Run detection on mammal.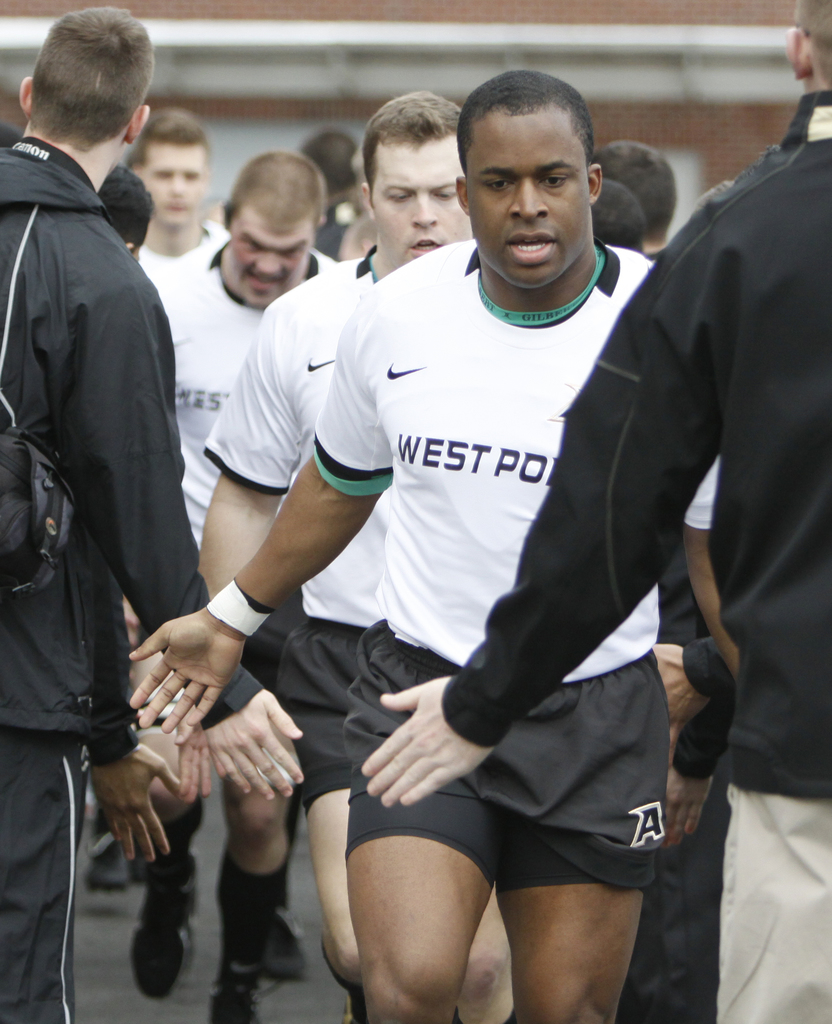
Result: 682, 452, 754, 676.
